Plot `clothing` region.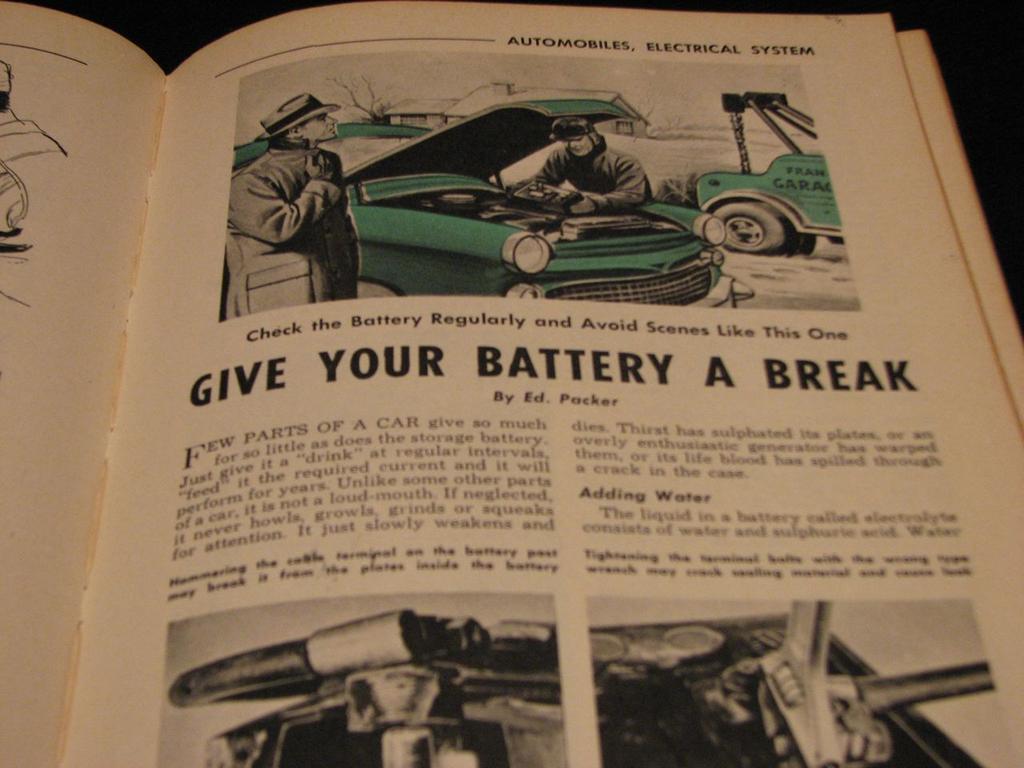
Plotted at region(534, 136, 656, 210).
